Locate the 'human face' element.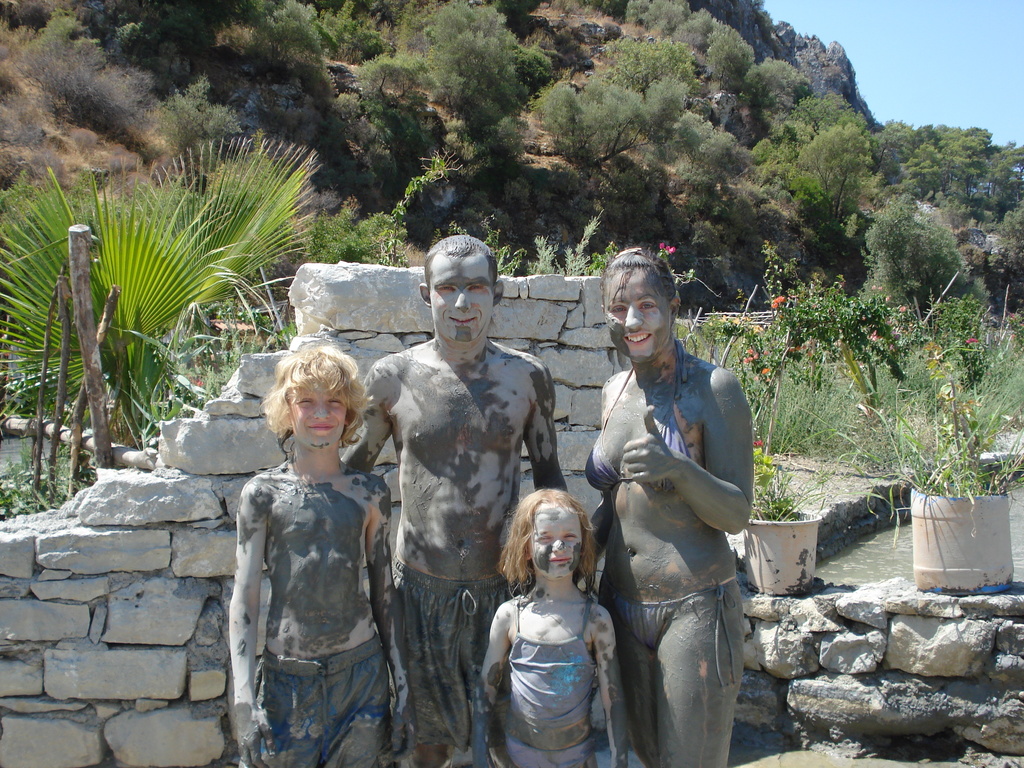
Element bbox: BBox(428, 257, 495, 344).
